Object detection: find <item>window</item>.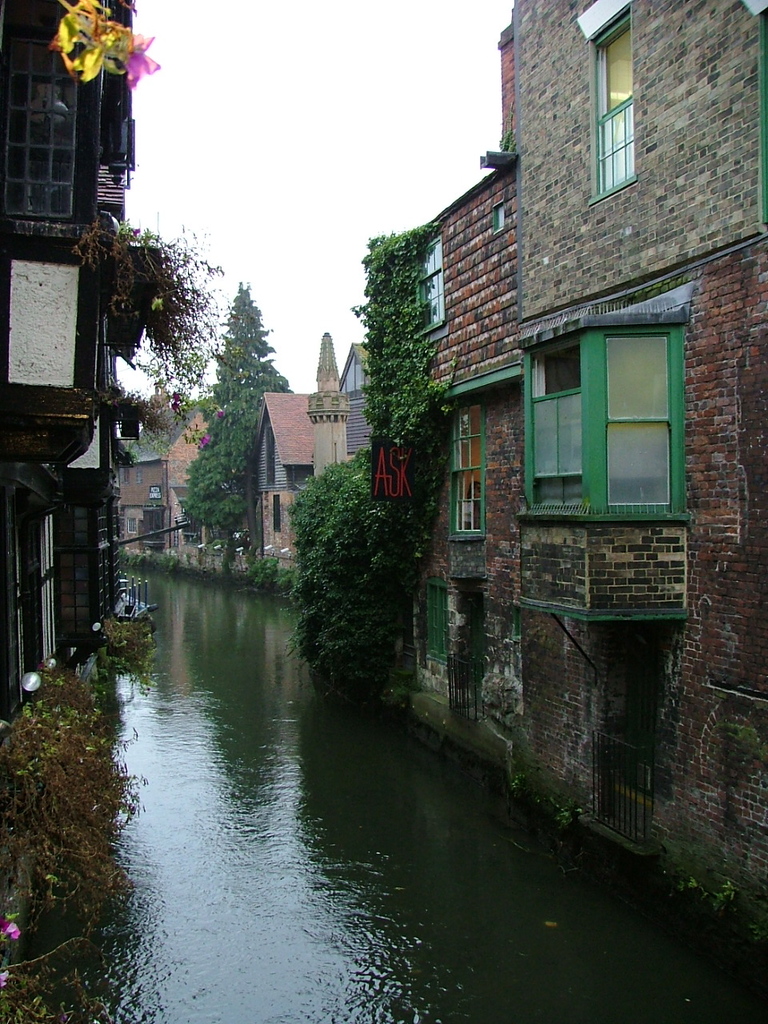
x1=587, y1=5, x2=637, y2=203.
